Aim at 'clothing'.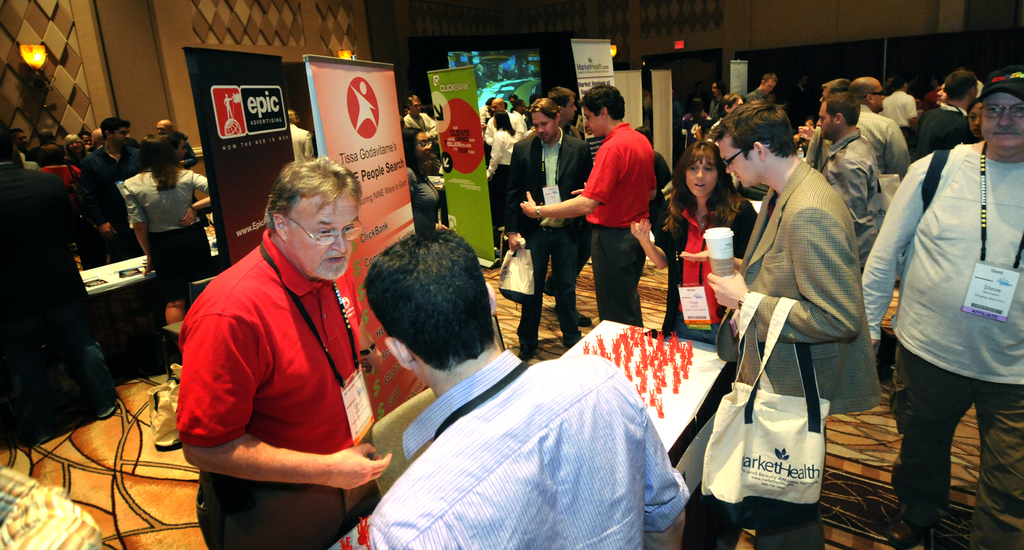
Aimed at rect(512, 109, 531, 137).
